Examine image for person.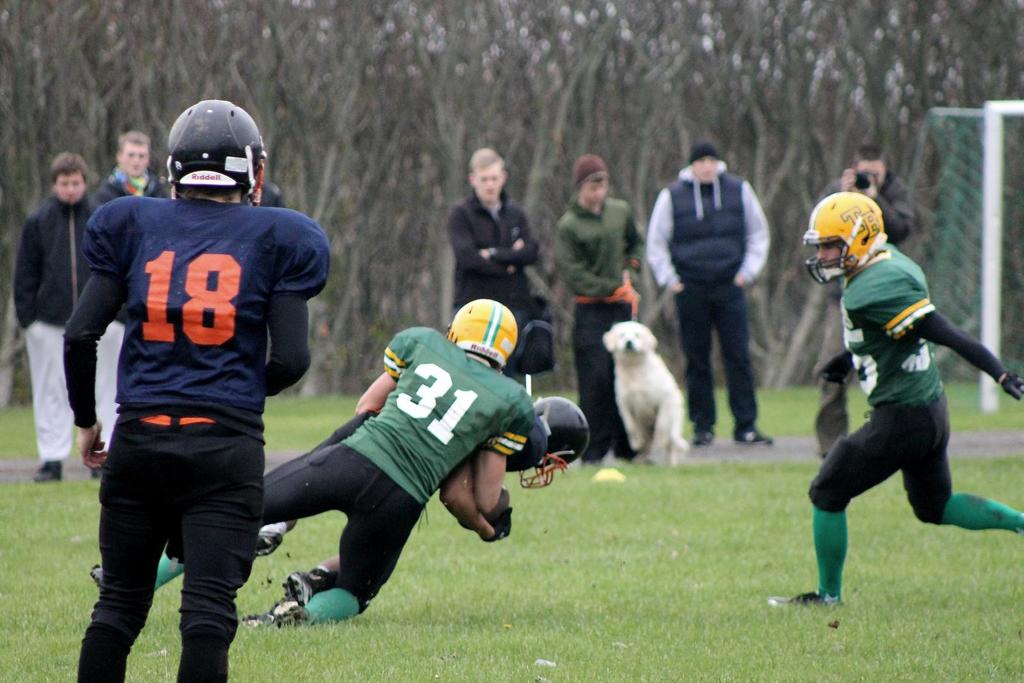
Examination result: 89:287:545:615.
